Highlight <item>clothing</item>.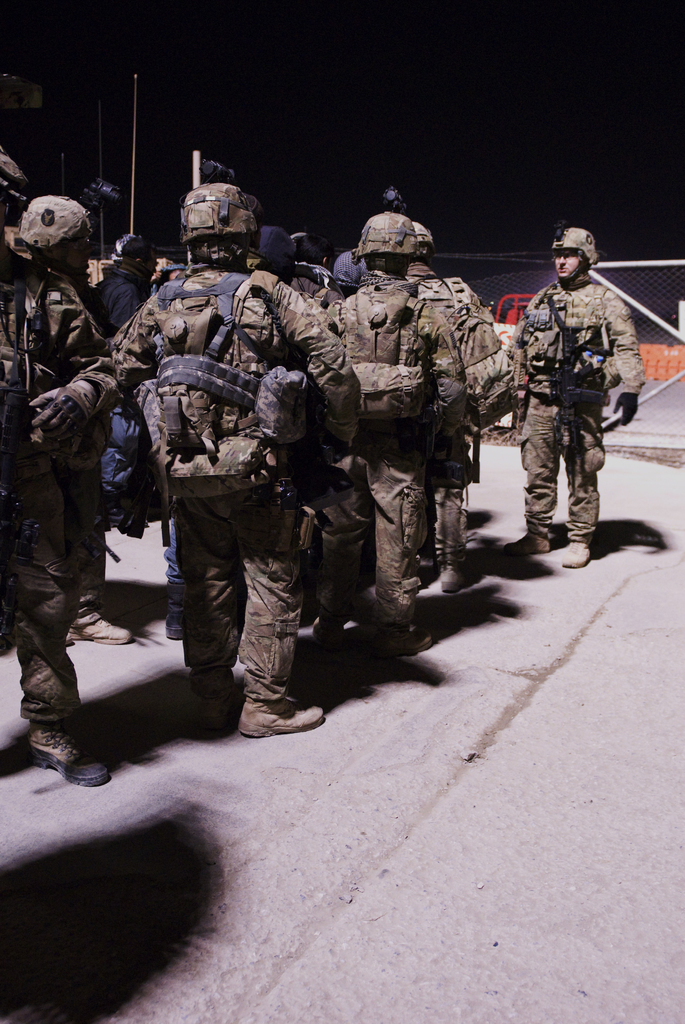
Highlighted region: (x1=67, y1=259, x2=363, y2=727).
